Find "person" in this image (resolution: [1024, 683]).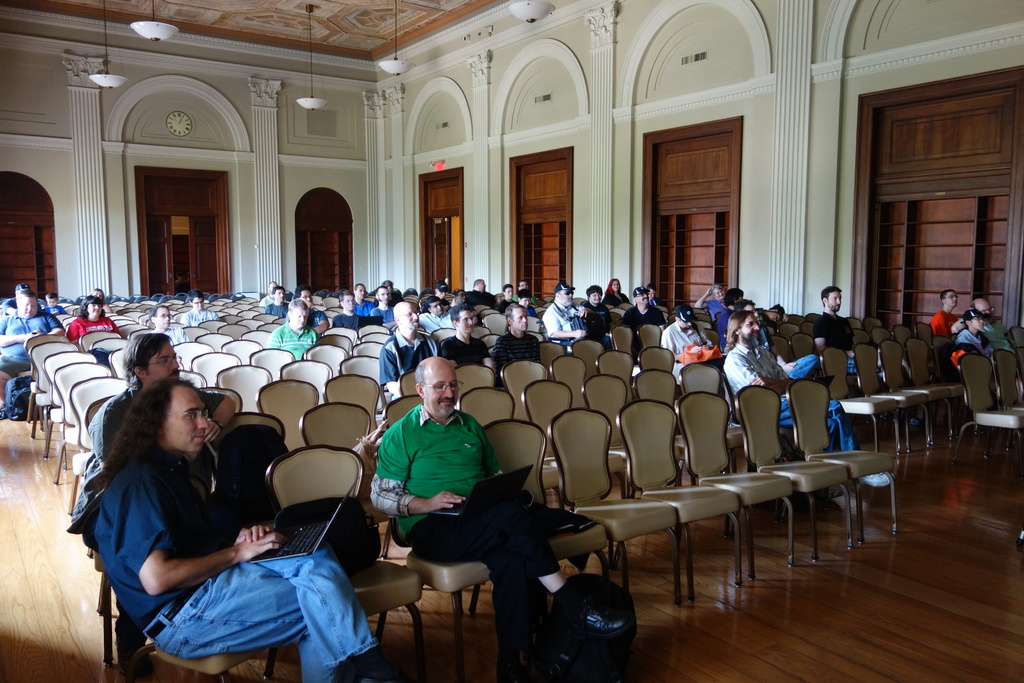
region(152, 305, 190, 342).
